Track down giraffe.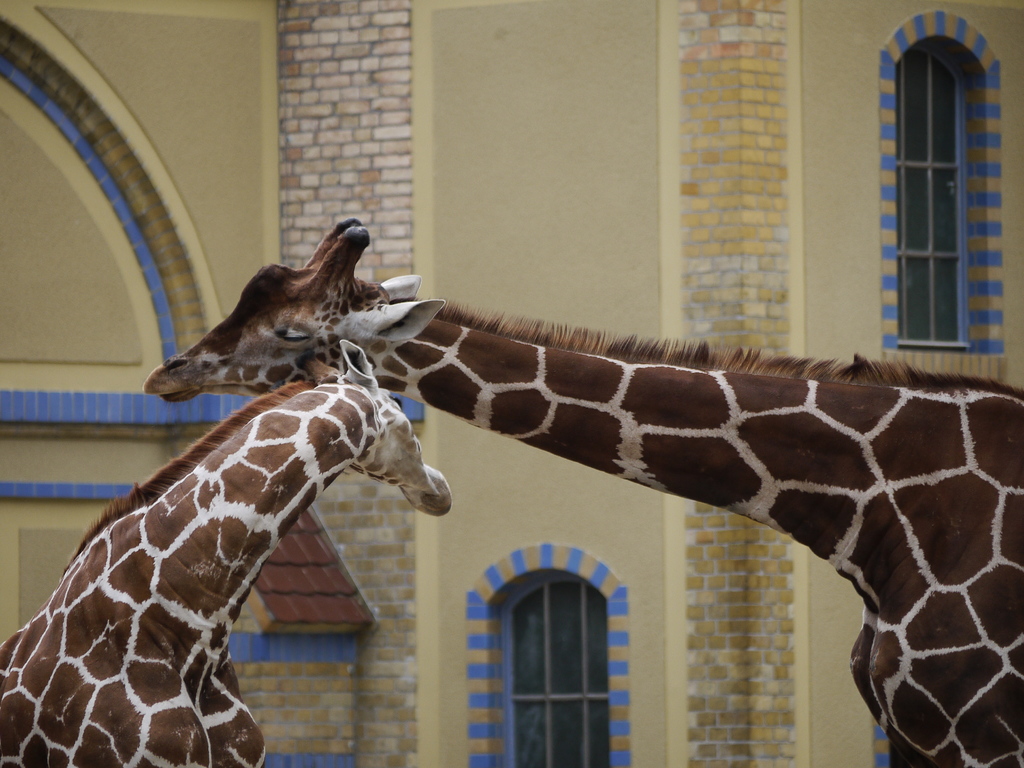
Tracked to Rect(145, 214, 1023, 767).
